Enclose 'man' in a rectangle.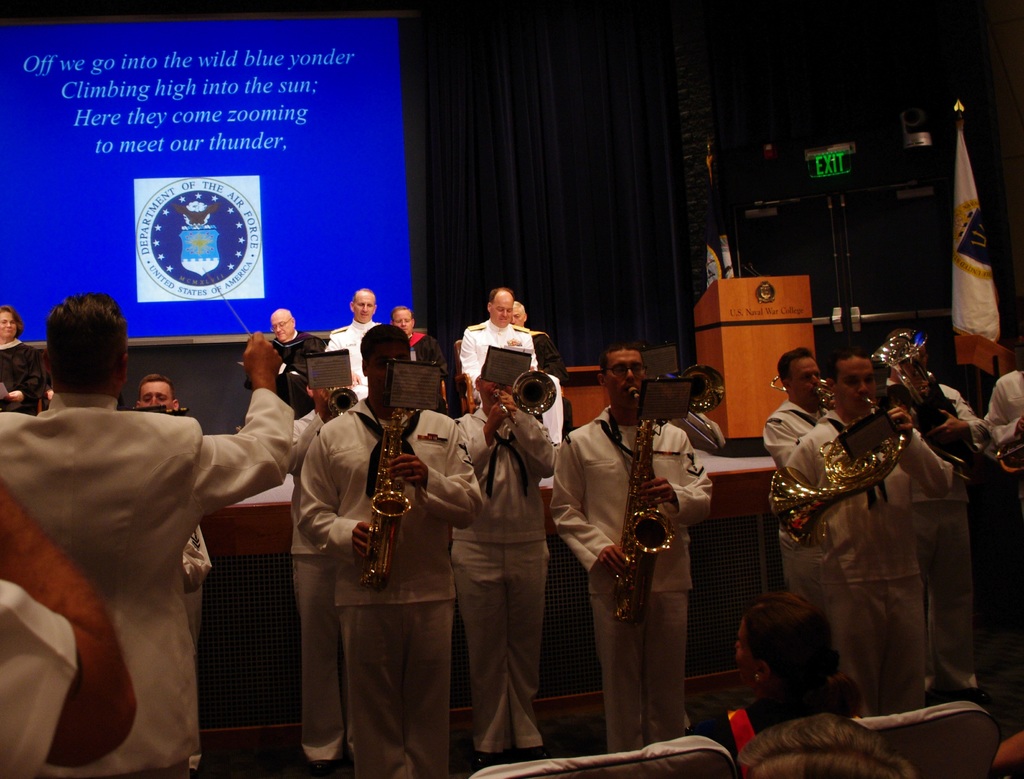
rect(385, 301, 447, 416).
